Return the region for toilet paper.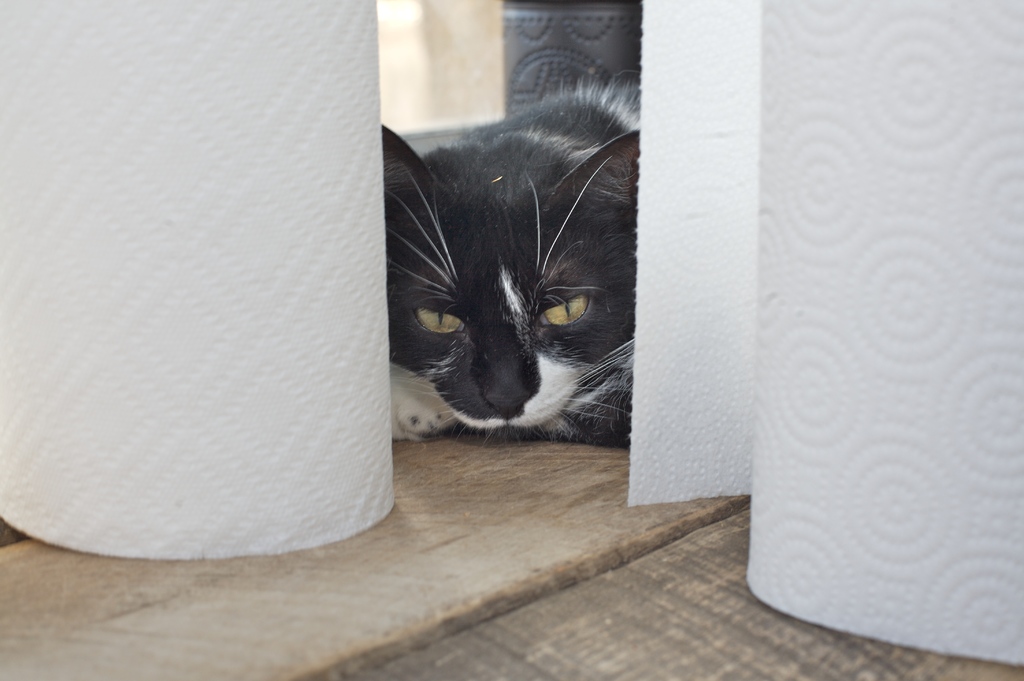
select_region(0, 0, 392, 563).
